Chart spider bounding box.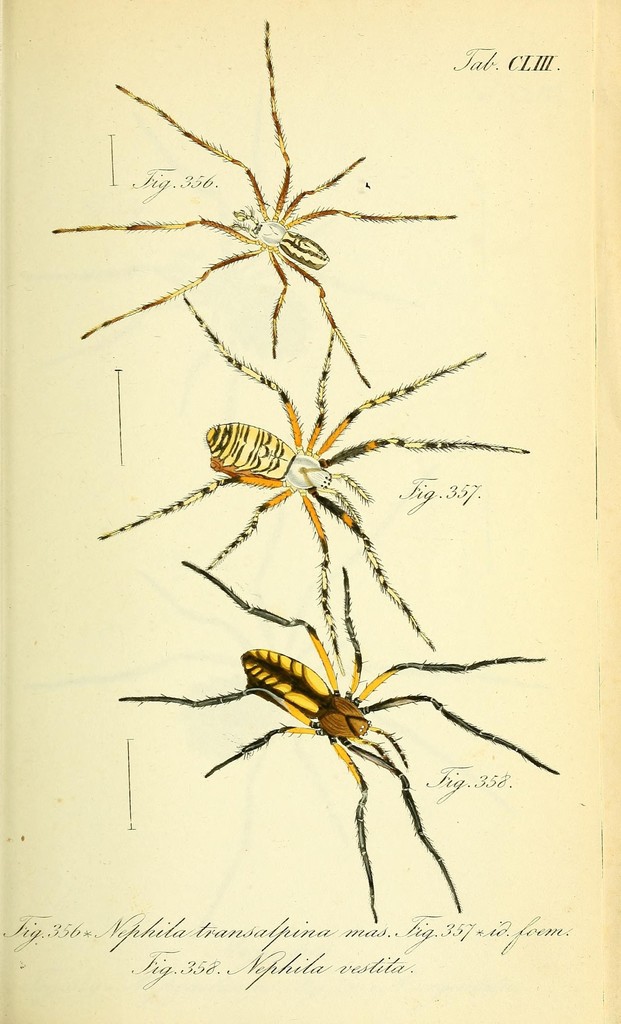
Charted: detection(45, 25, 479, 409).
